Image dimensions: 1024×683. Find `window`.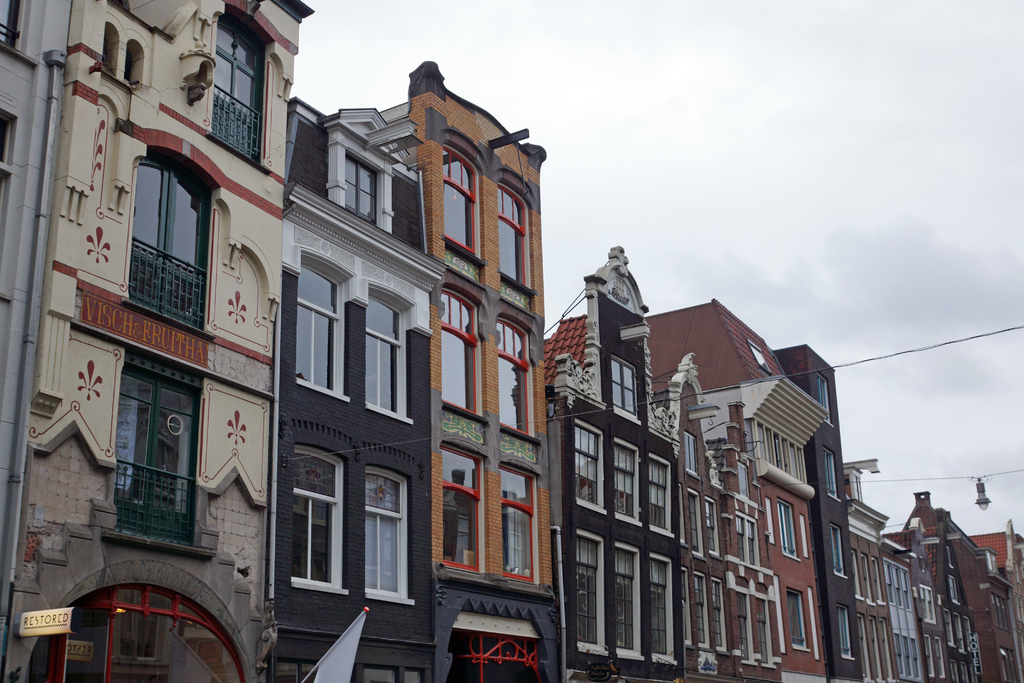
pyautogui.locateOnScreen(497, 183, 541, 293).
